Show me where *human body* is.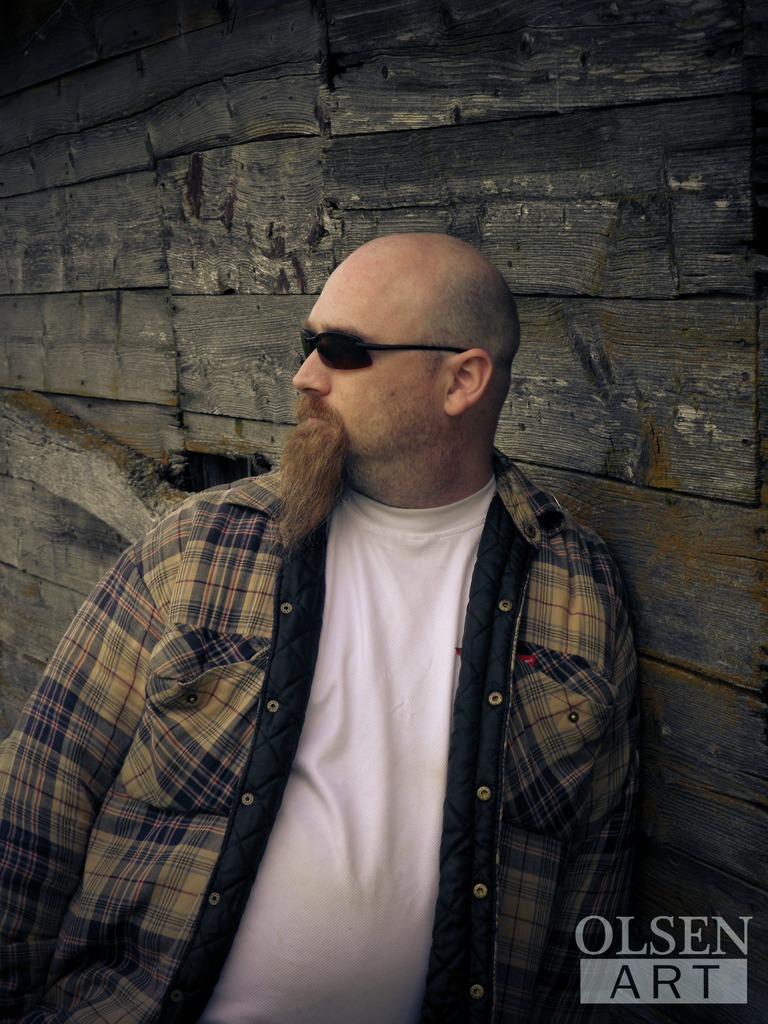
*human body* is at <bbox>121, 227, 652, 1022</bbox>.
